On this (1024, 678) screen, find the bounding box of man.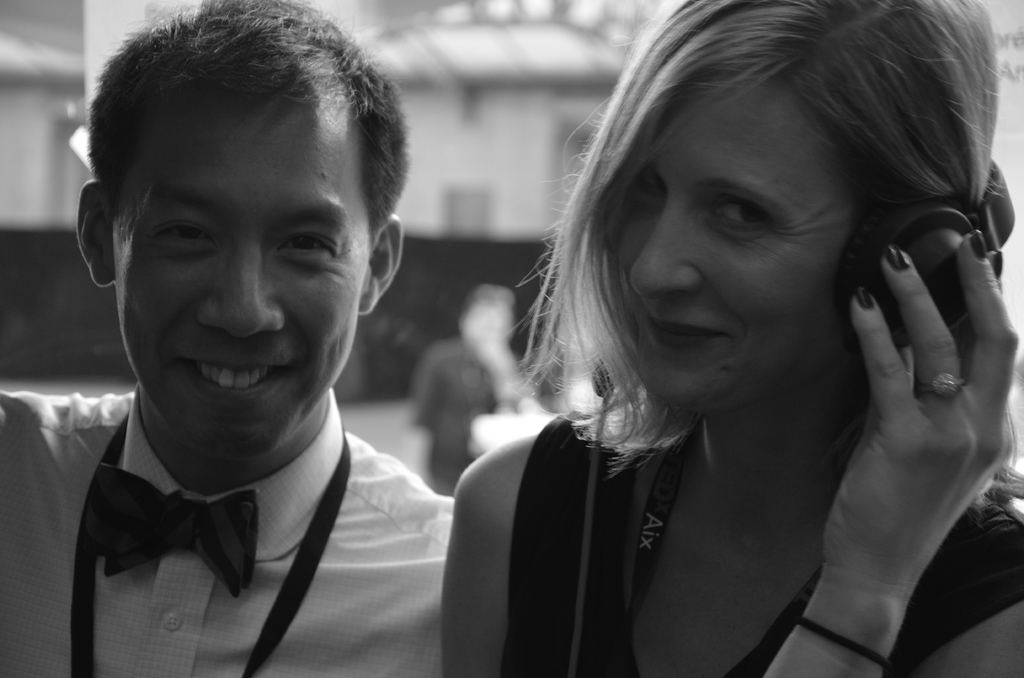
Bounding box: Rect(407, 282, 529, 498).
